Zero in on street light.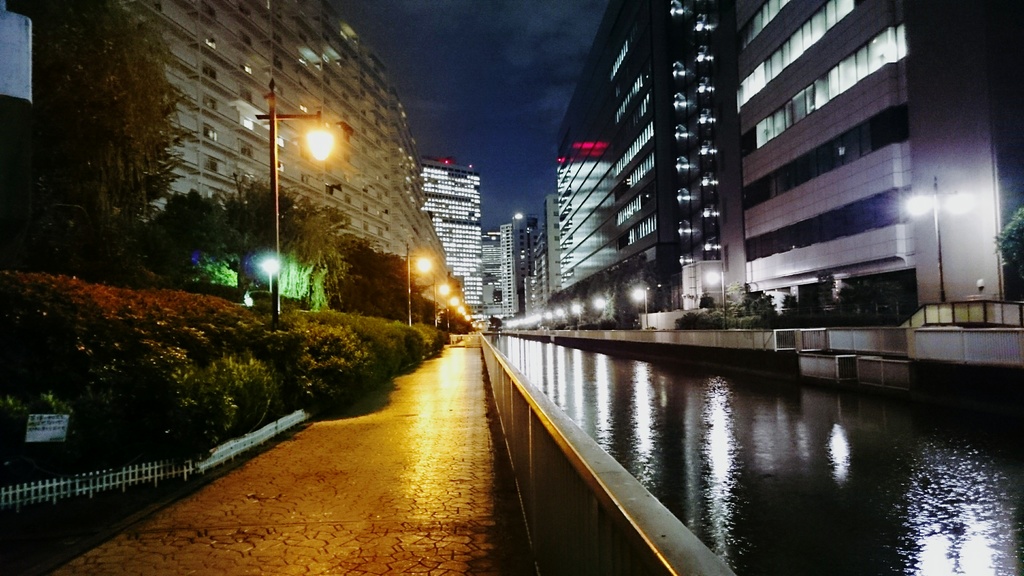
Zeroed in: <bbox>252, 107, 337, 163</bbox>.
